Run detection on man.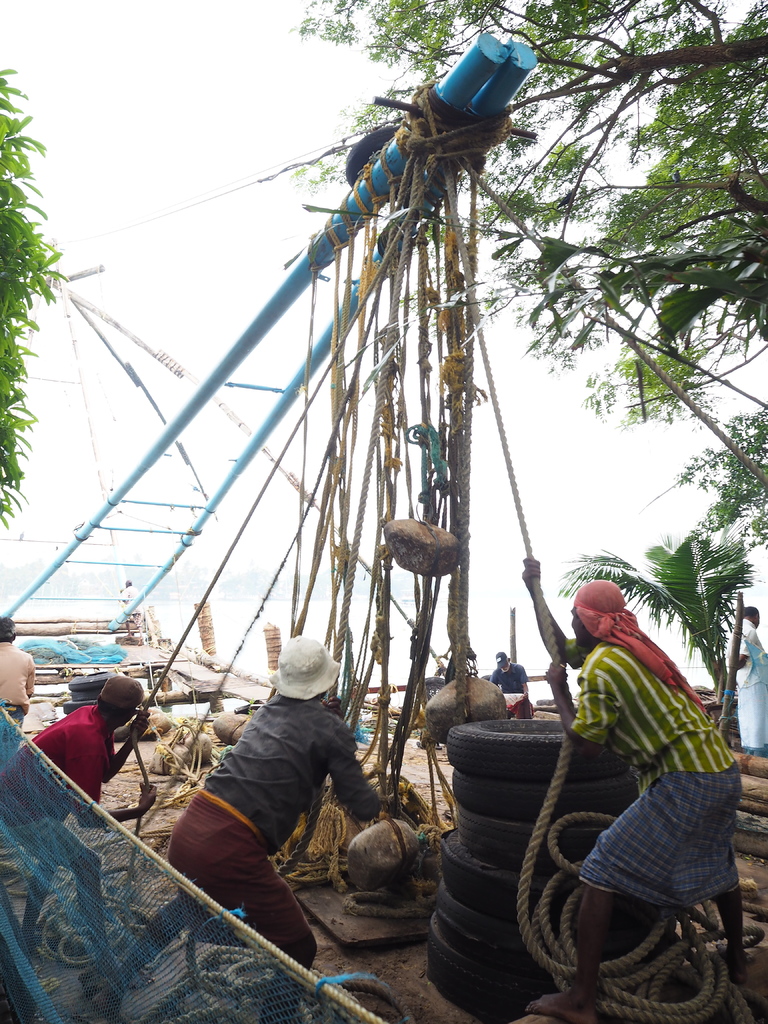
Result: 0,615,35,850.
